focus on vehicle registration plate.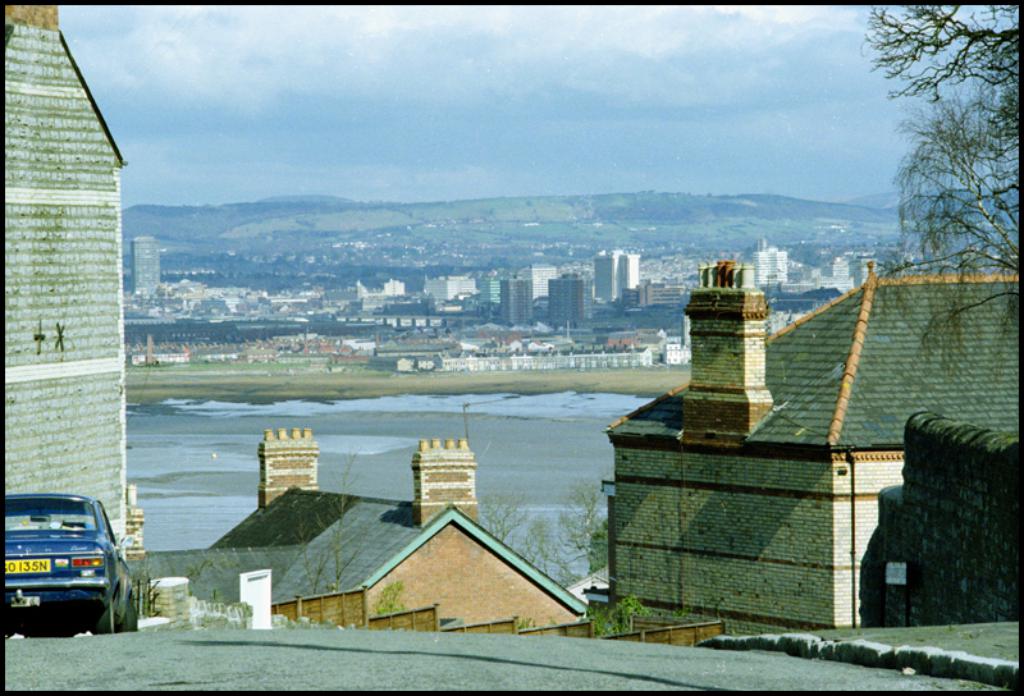
Focused at 1/559/47/573.
